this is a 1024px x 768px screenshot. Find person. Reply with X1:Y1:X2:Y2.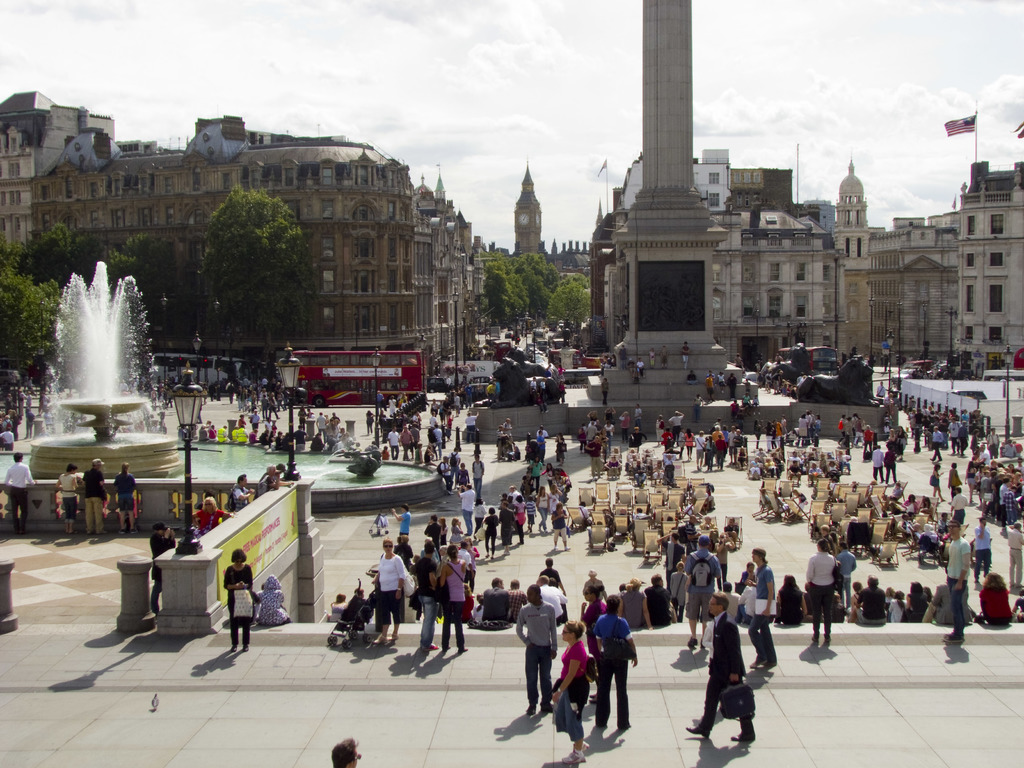
391:504:415:541.
